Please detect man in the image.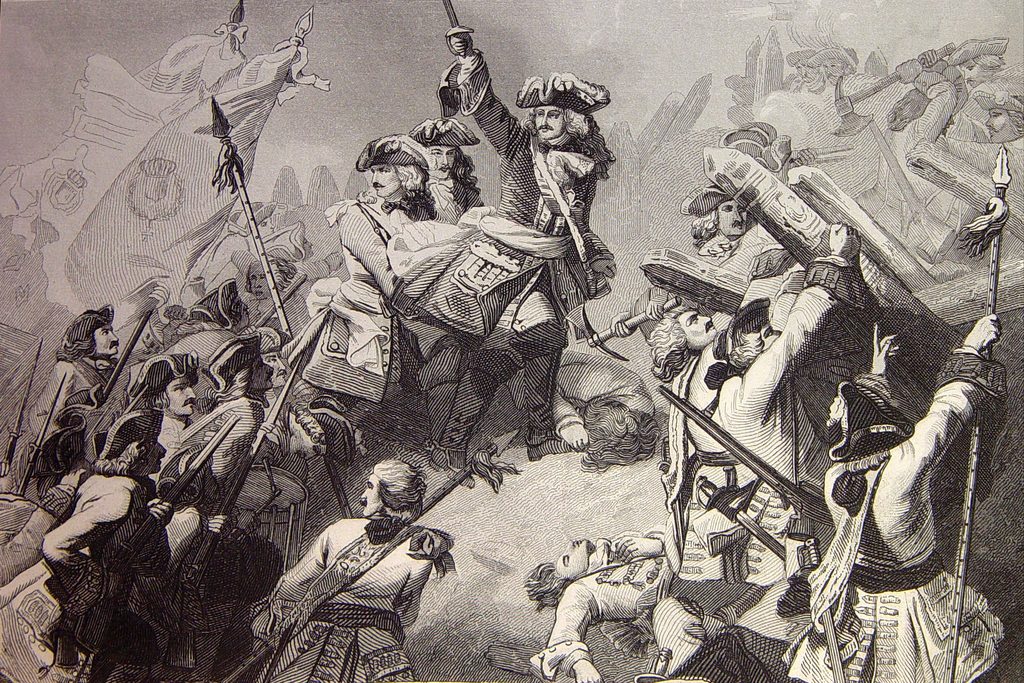
(left=526, top=535, right=728, bottom=682).
